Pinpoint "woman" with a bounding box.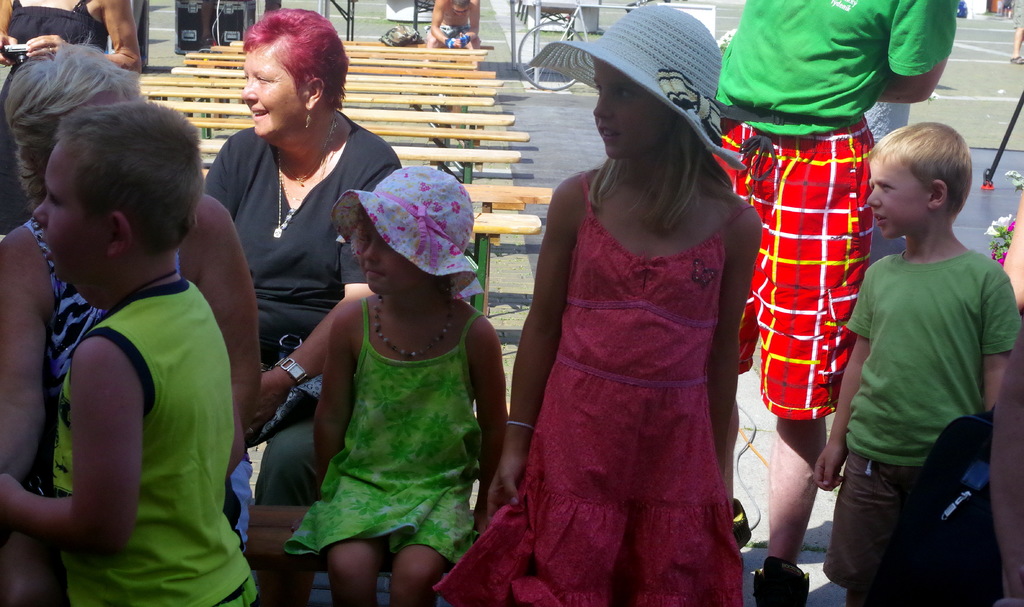
detection(0, 40, 259, 606).
